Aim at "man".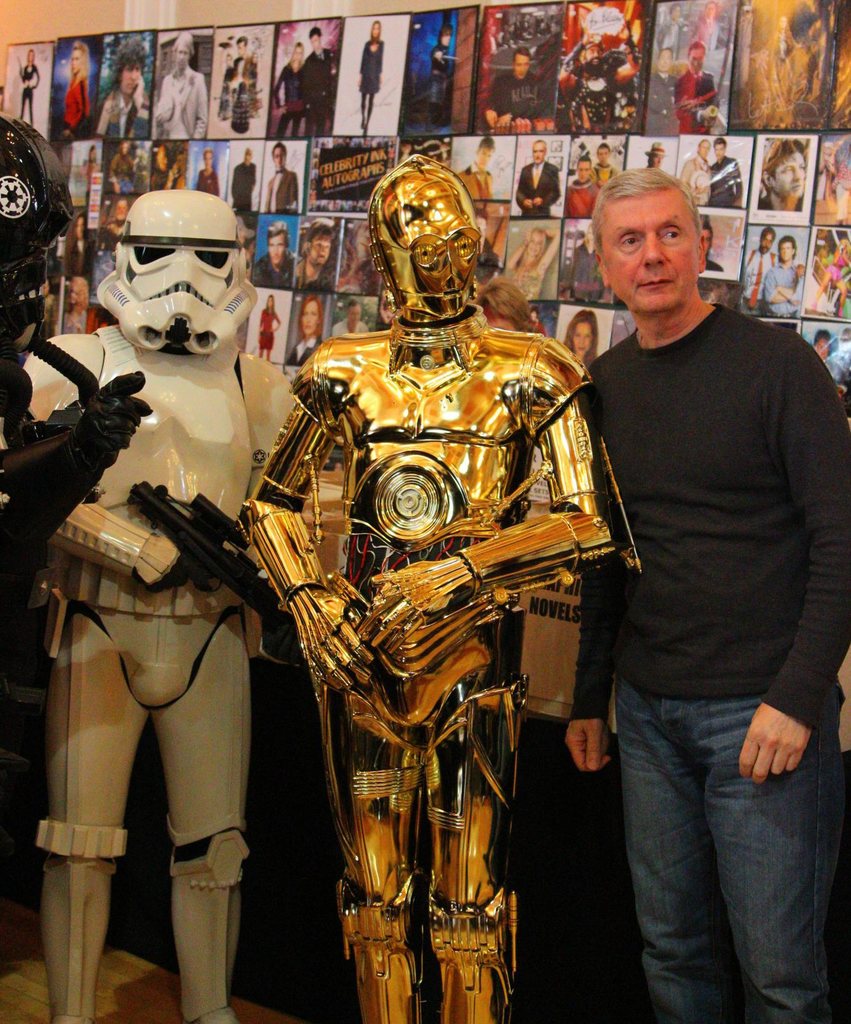
Aimed at region(811, 139, 843, 209).
